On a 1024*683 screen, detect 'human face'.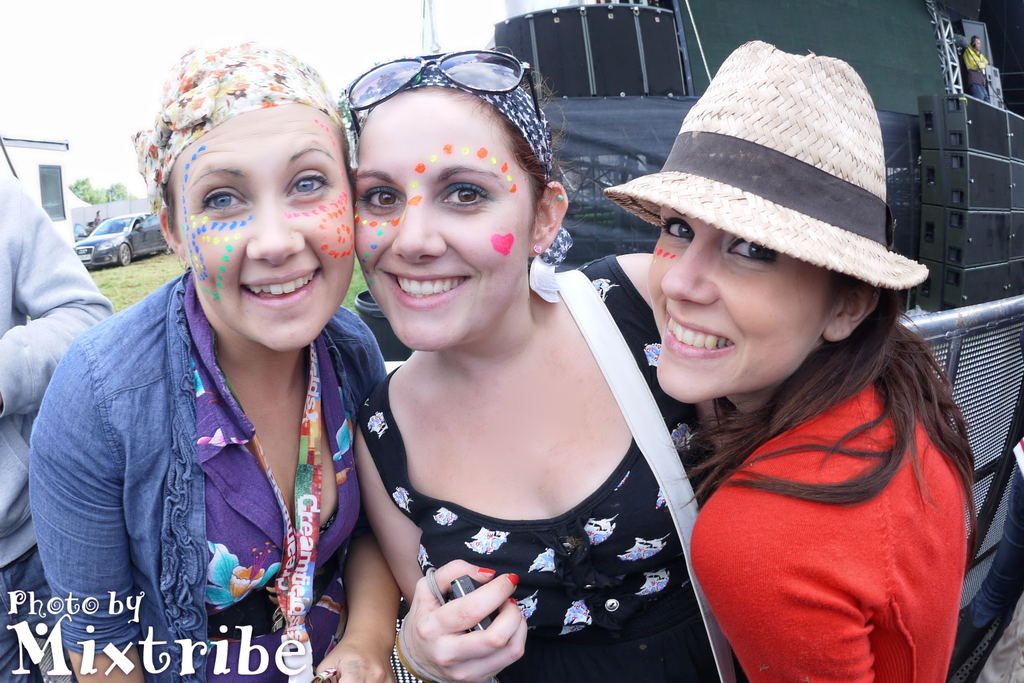
(188,104,353,352).
